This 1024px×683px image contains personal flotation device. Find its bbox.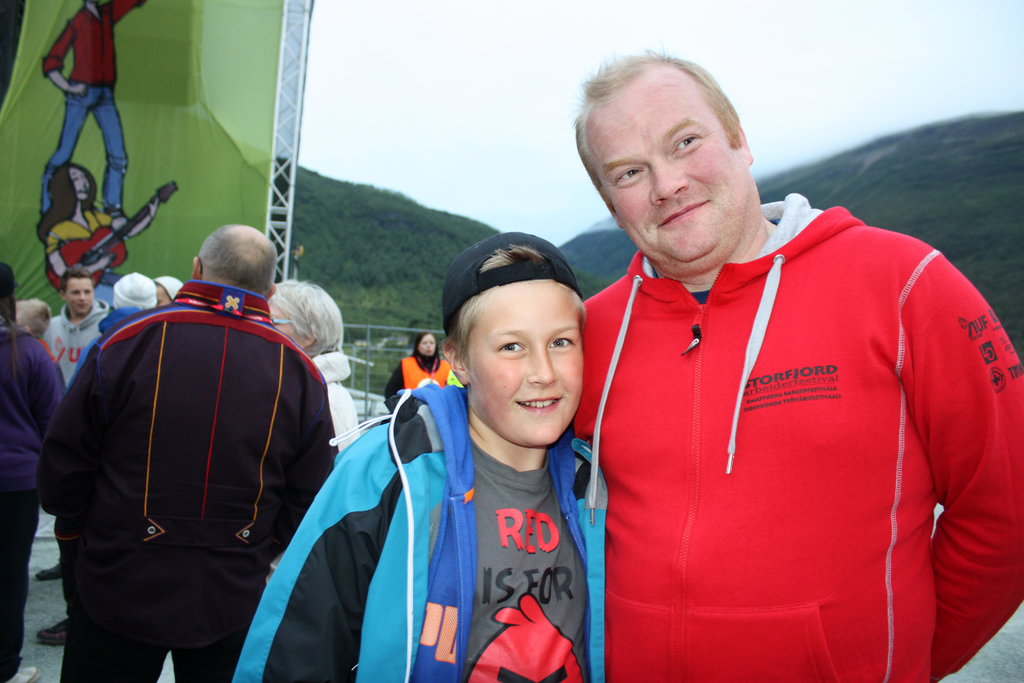
400:350:450:392.
